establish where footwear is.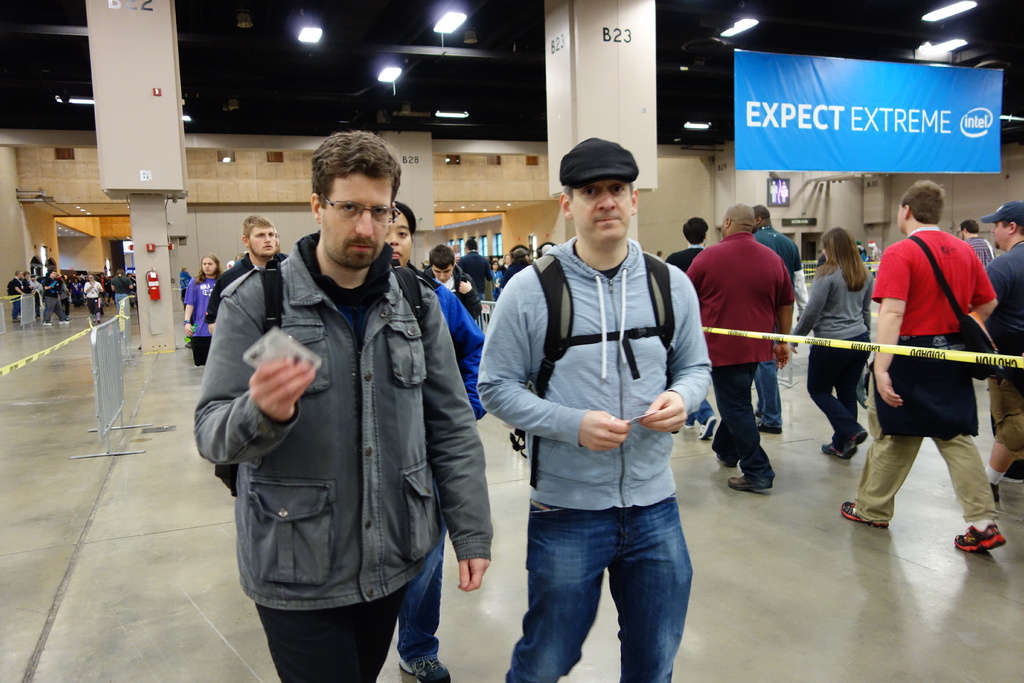
Established at 984, 478, 1011, 511.
